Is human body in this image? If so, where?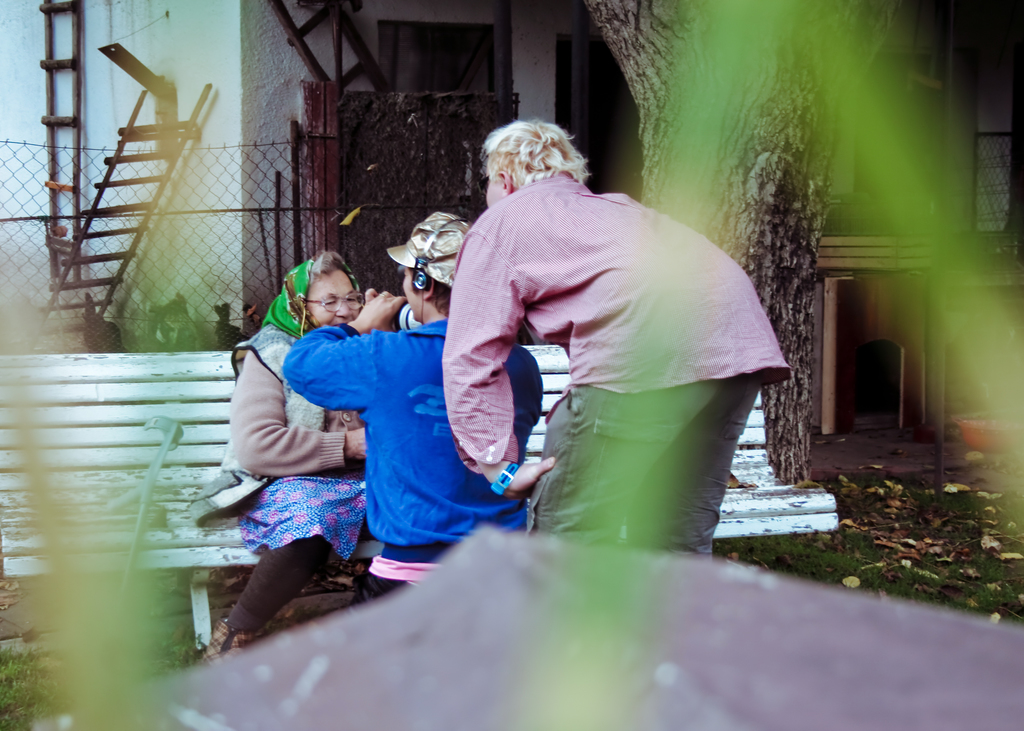
Yes, at pyautogui.locateOnScreen(447, 121, 781, 572).
